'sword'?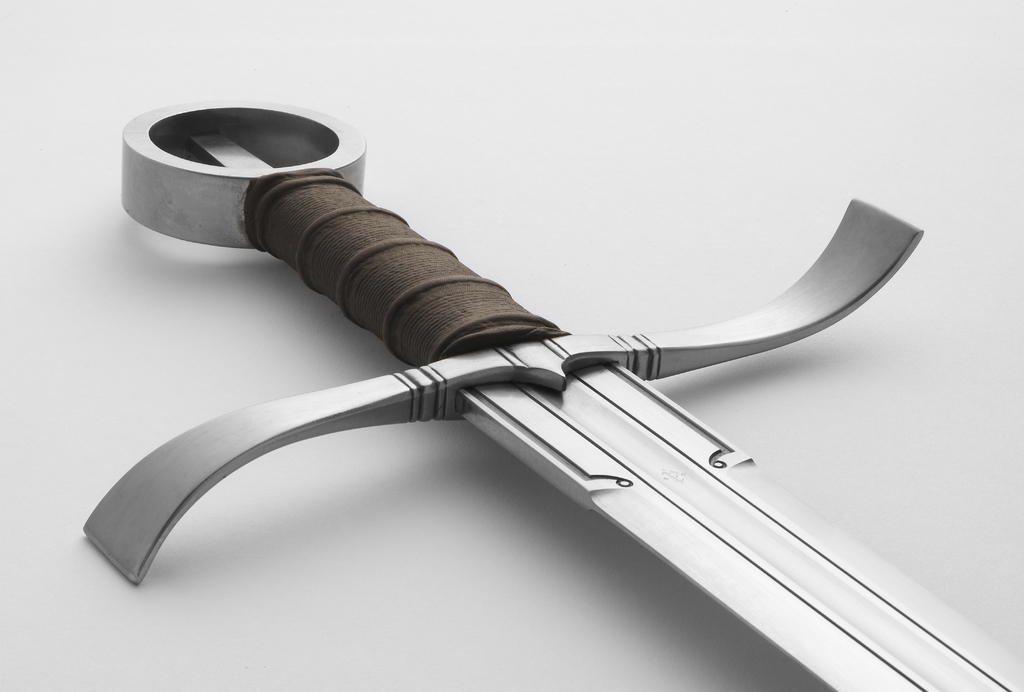
80,94,1023,691
